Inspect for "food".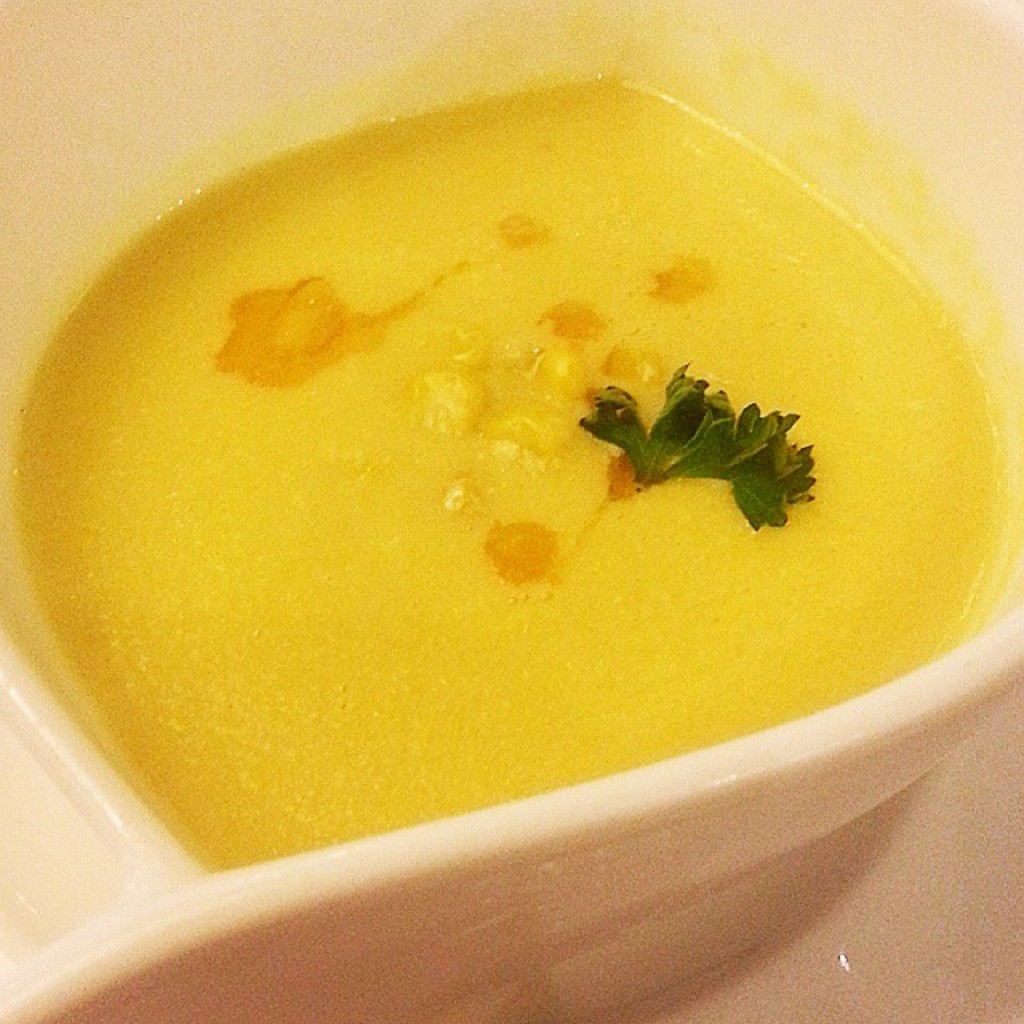
Inspection: x1=59, y1=213, x2=944, y2=819.
